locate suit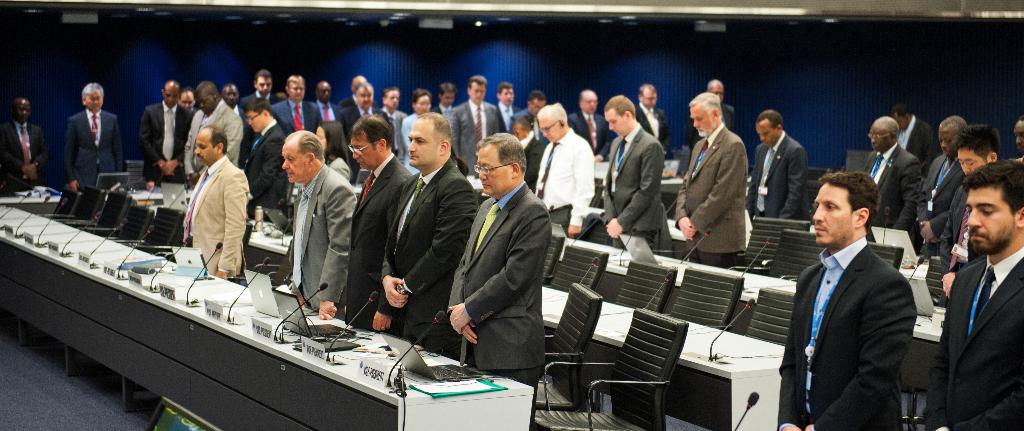
[x1=185, y1=103, x2=243, y2=175]
